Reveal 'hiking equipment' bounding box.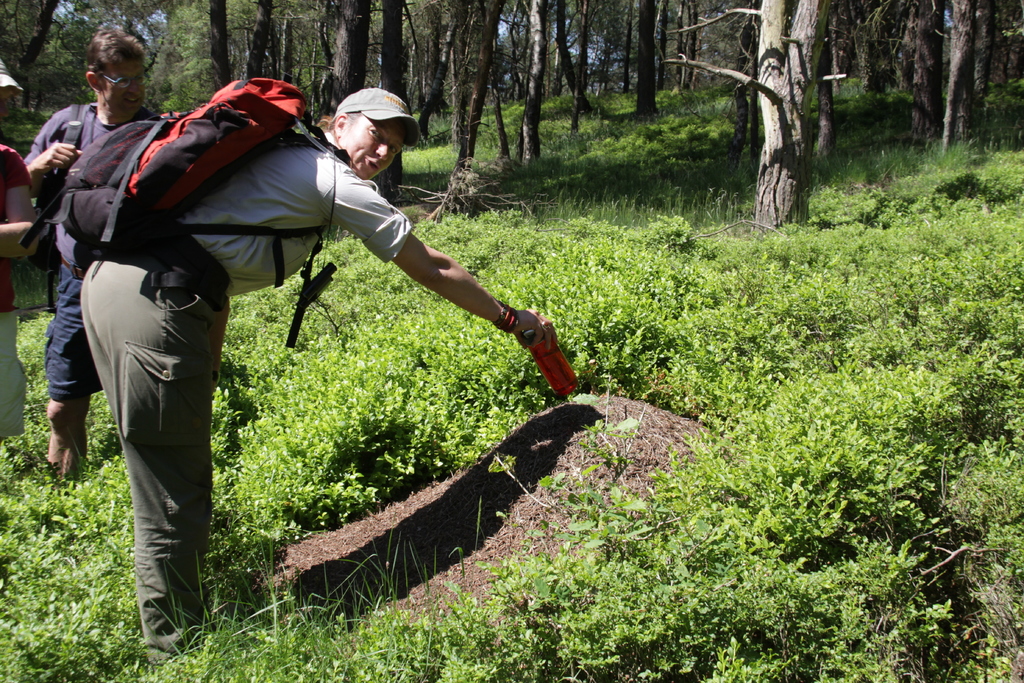
Revealed: <box>42,102,95,279</box>.
